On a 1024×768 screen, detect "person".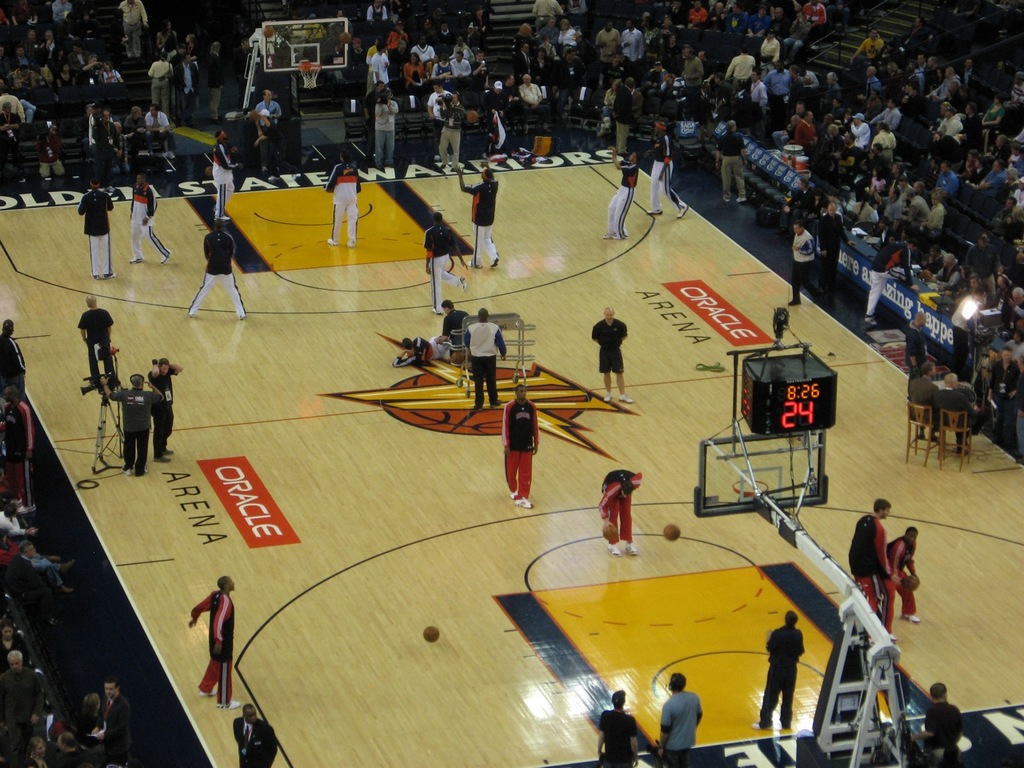
[left=883, top=522, right=919, bottom=632].
